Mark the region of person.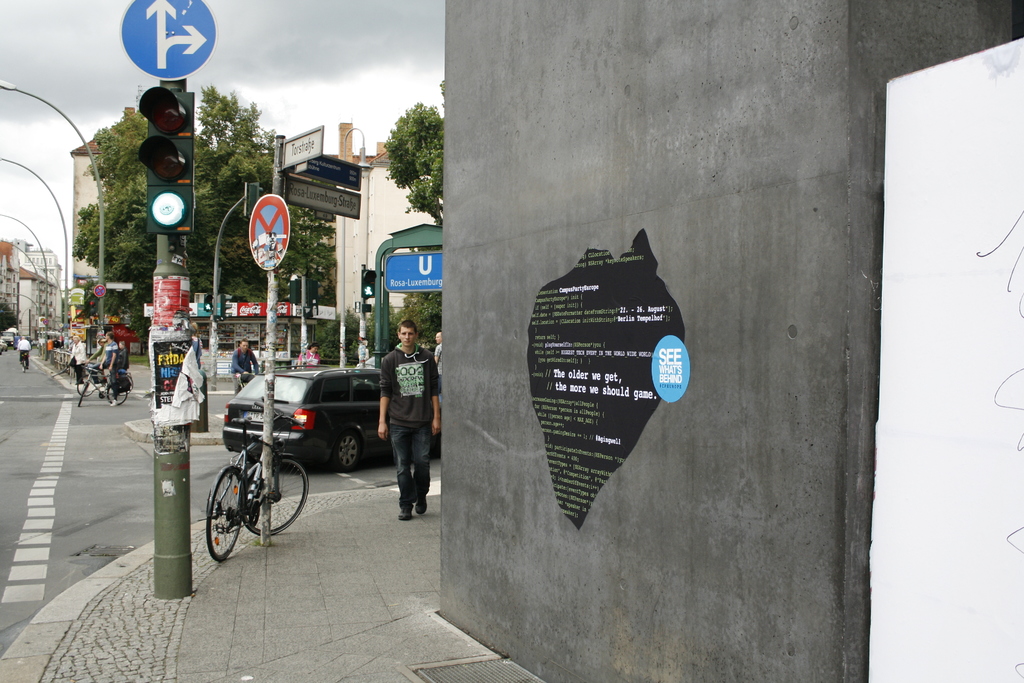
Region: Rect(433, 329, 448, 377).
